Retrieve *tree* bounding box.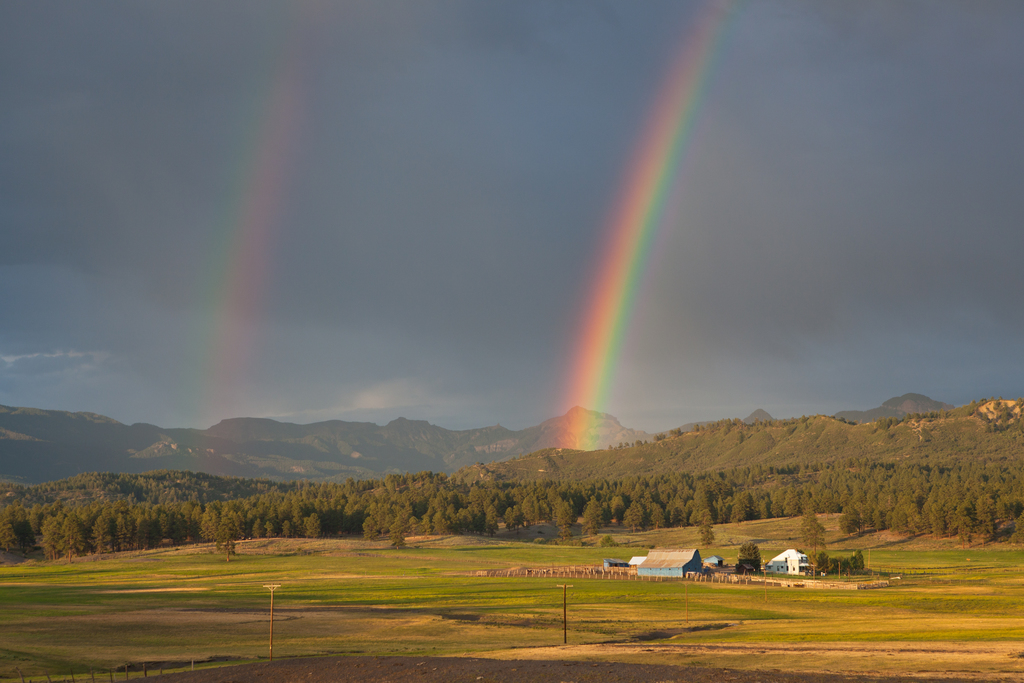
Bounding box: 670, 427, 681, 438.
